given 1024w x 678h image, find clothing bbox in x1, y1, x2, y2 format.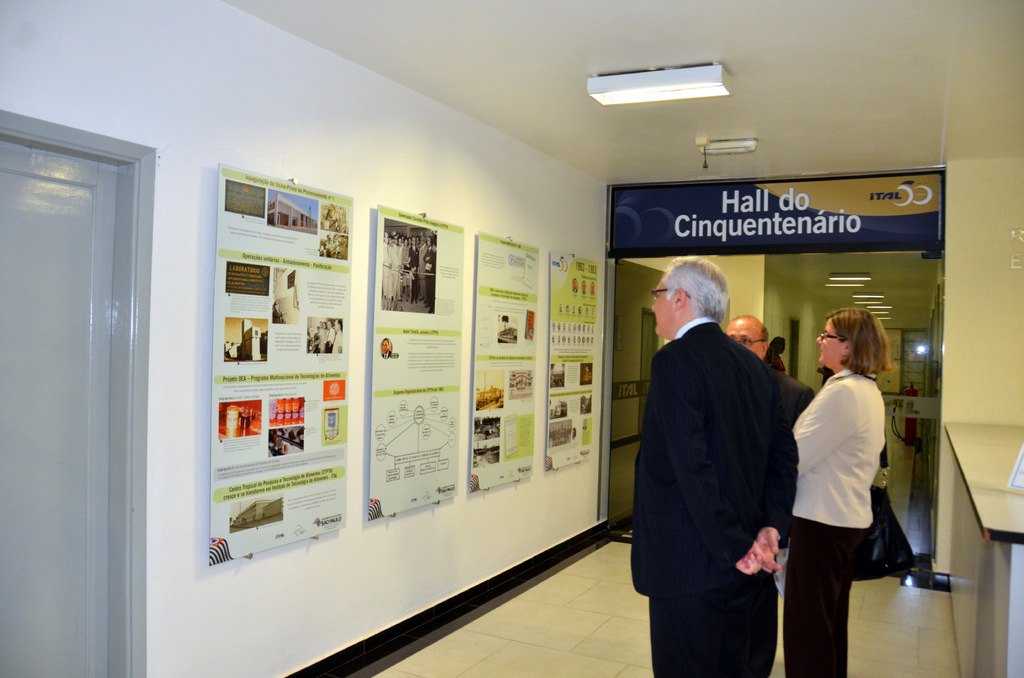
634, 311, 794, 677.
